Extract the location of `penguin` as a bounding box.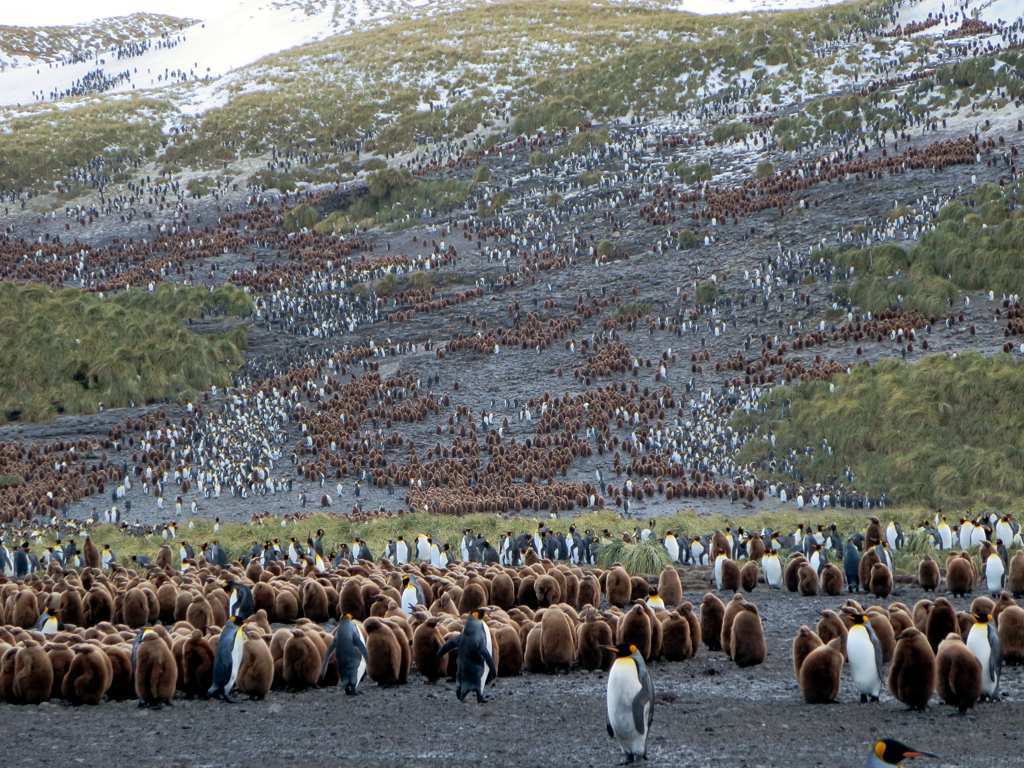
bbox(360, 613, 407, 683).
